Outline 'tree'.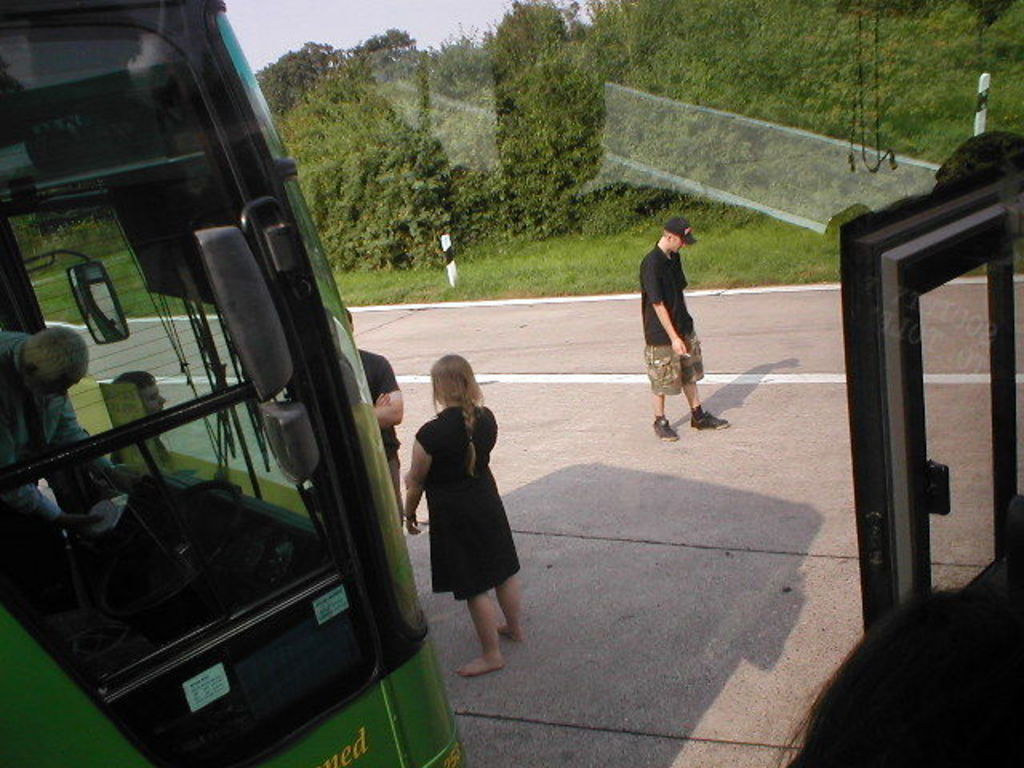
Outline: l=258, t=43, r=326, b=117.
